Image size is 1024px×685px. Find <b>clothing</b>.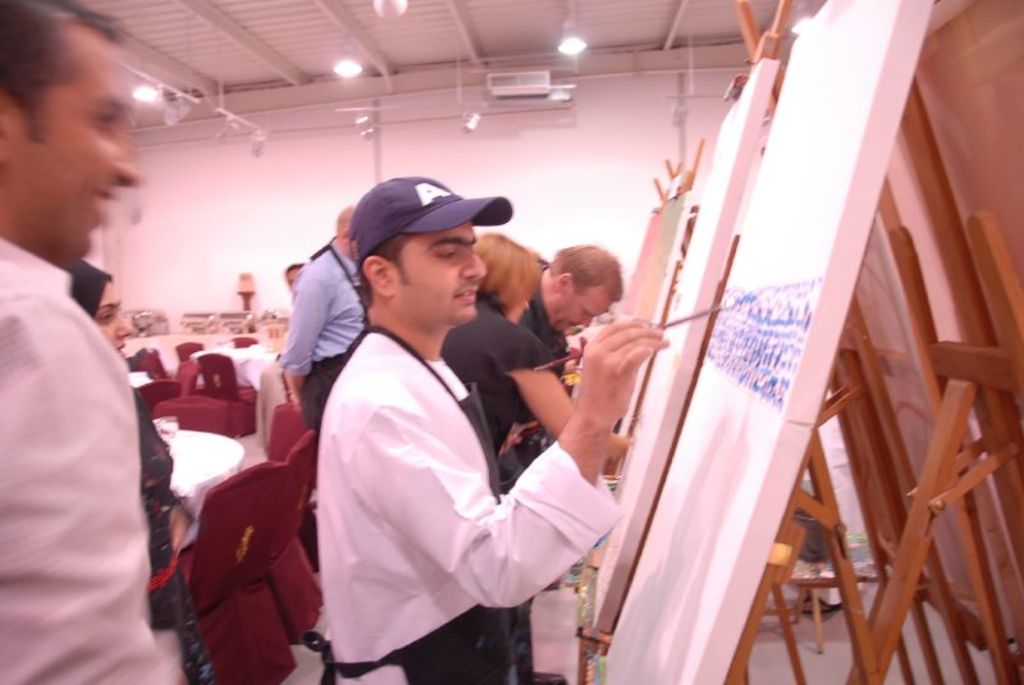
Rect(529, 283, 566, 373).
